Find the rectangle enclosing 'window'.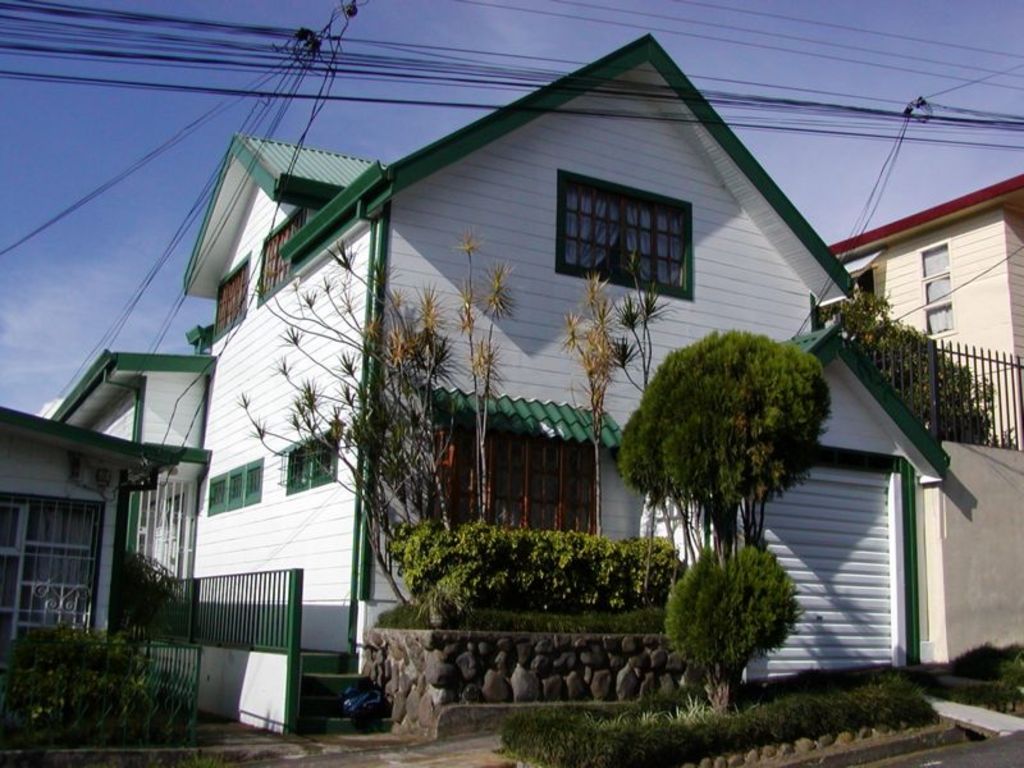
bbox=[276, 433, 344, 498].
